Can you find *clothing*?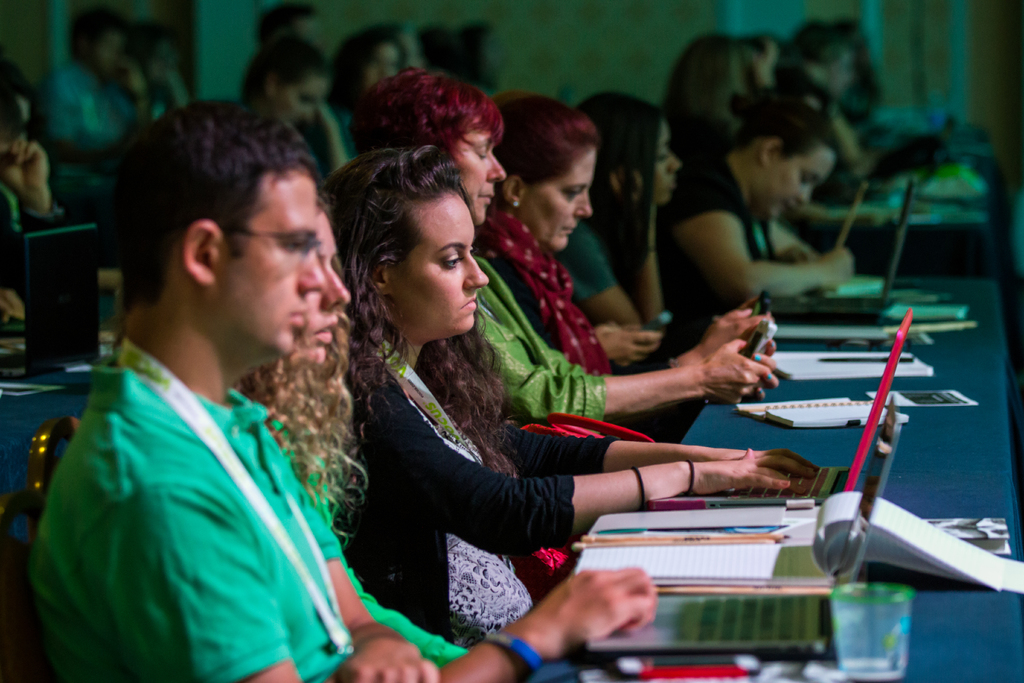
Yes, bounding box: <box>557,220,624,309</box>.
